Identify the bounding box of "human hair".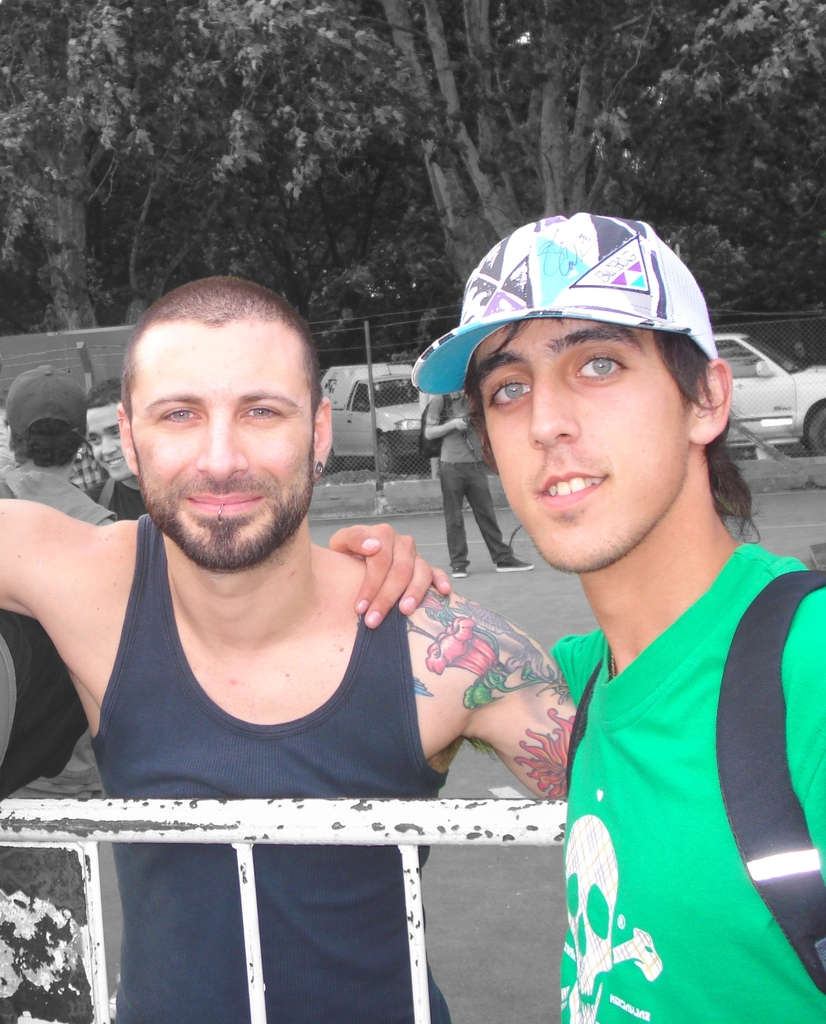
box(660, 330, 761, 540).
